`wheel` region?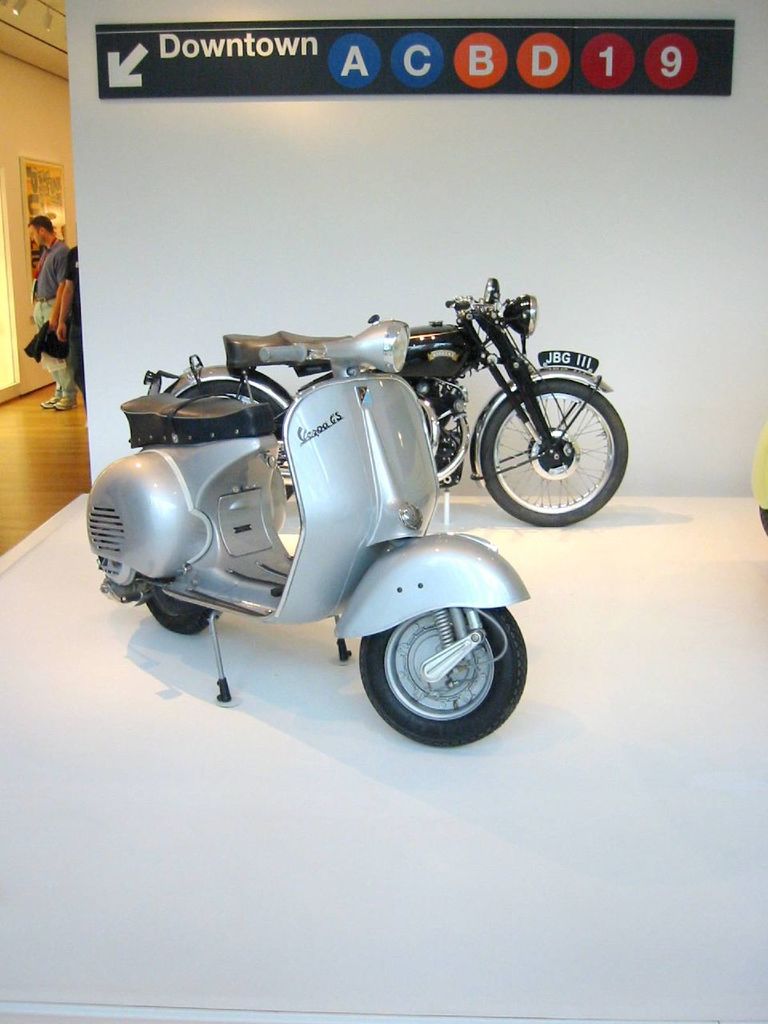
471:385:624:526
